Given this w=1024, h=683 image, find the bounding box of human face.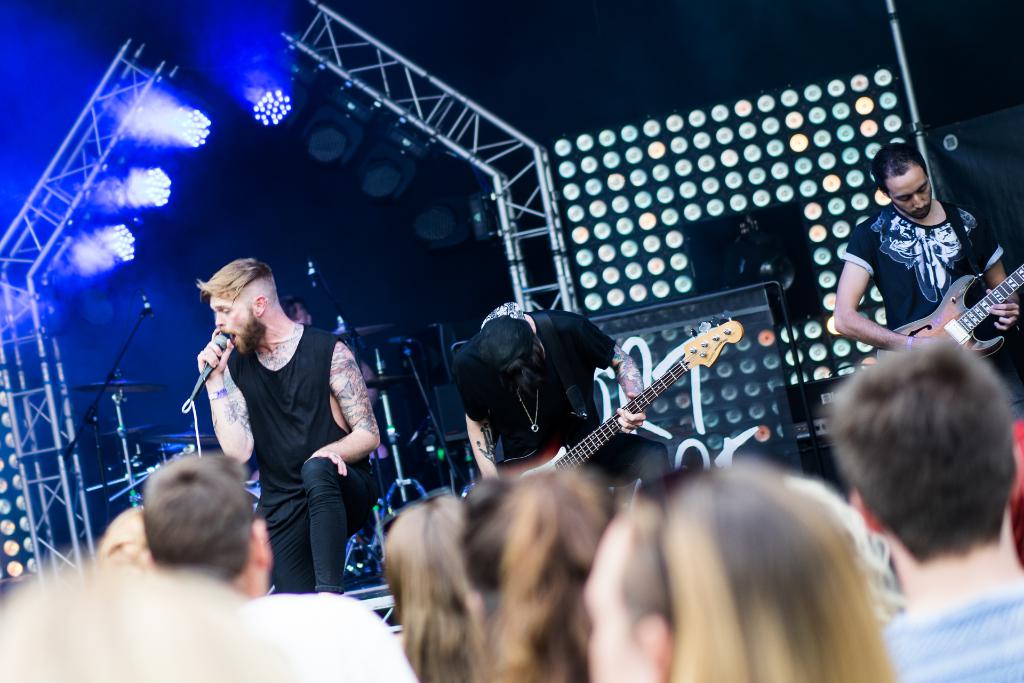
210/293/260/362.
